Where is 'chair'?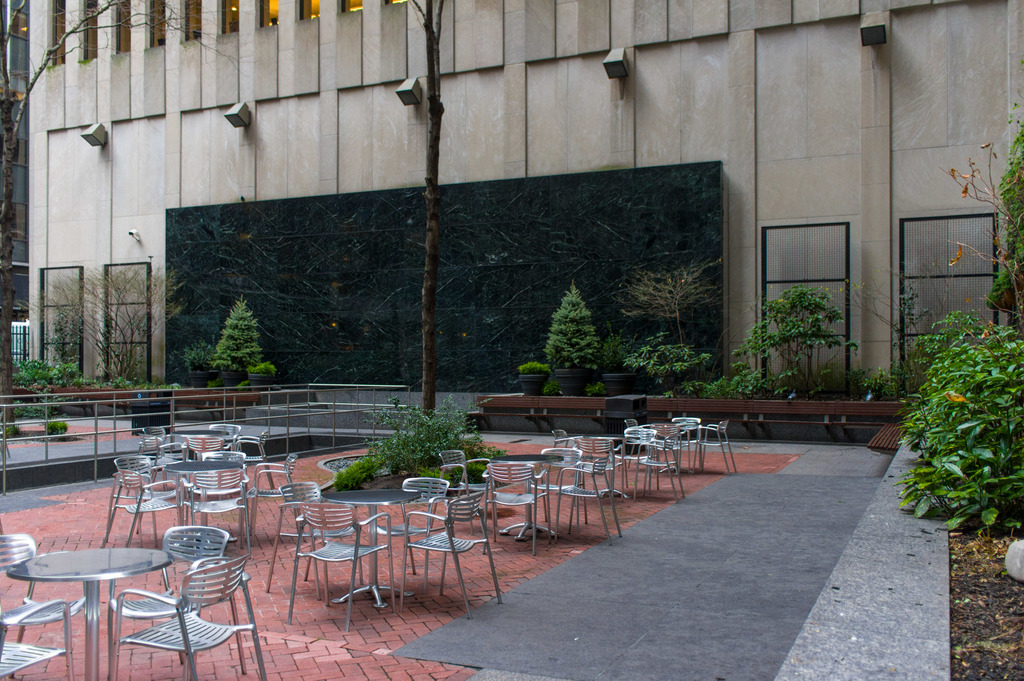
BBox(0, 533, 86, 645).
